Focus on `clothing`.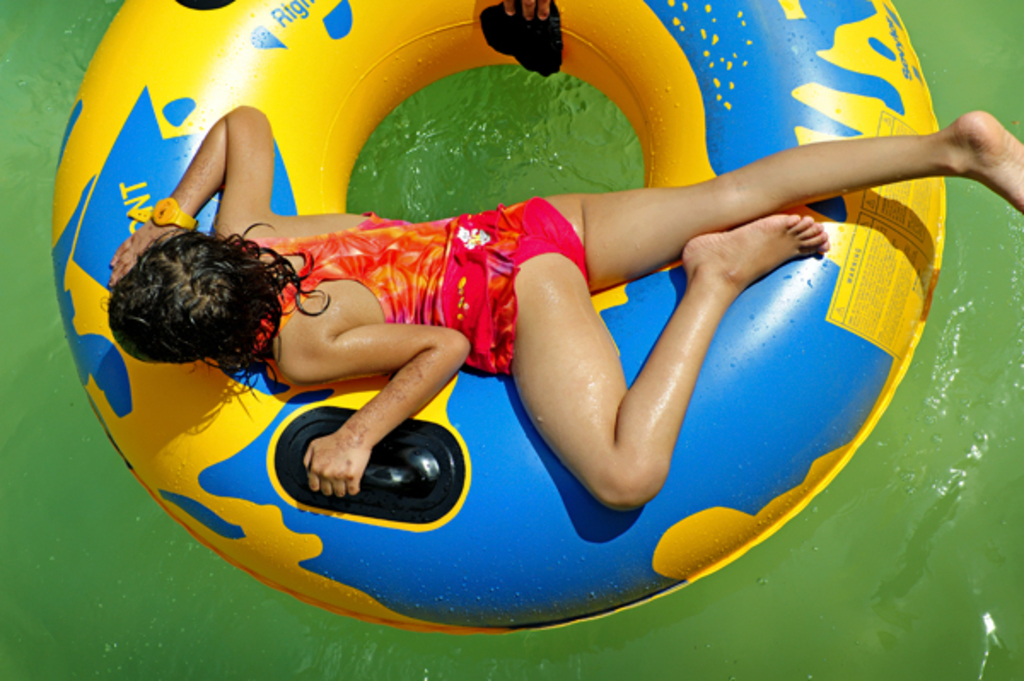
Focused at detection(234, 210, 587, 374).
